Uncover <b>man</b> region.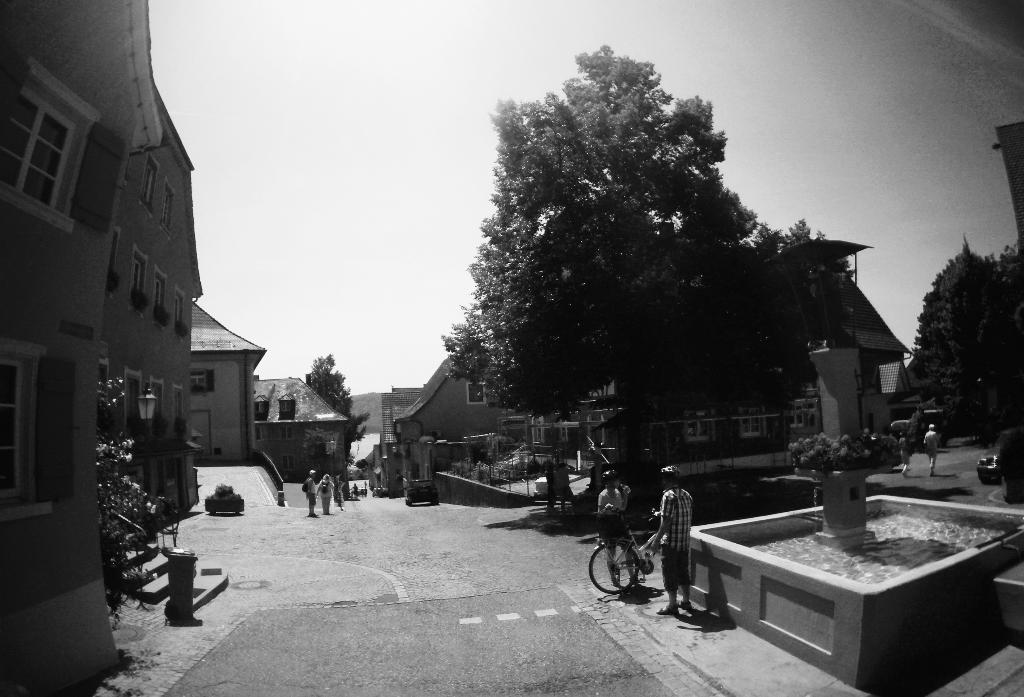
Uncovered: [599, 470, 721, 615].
